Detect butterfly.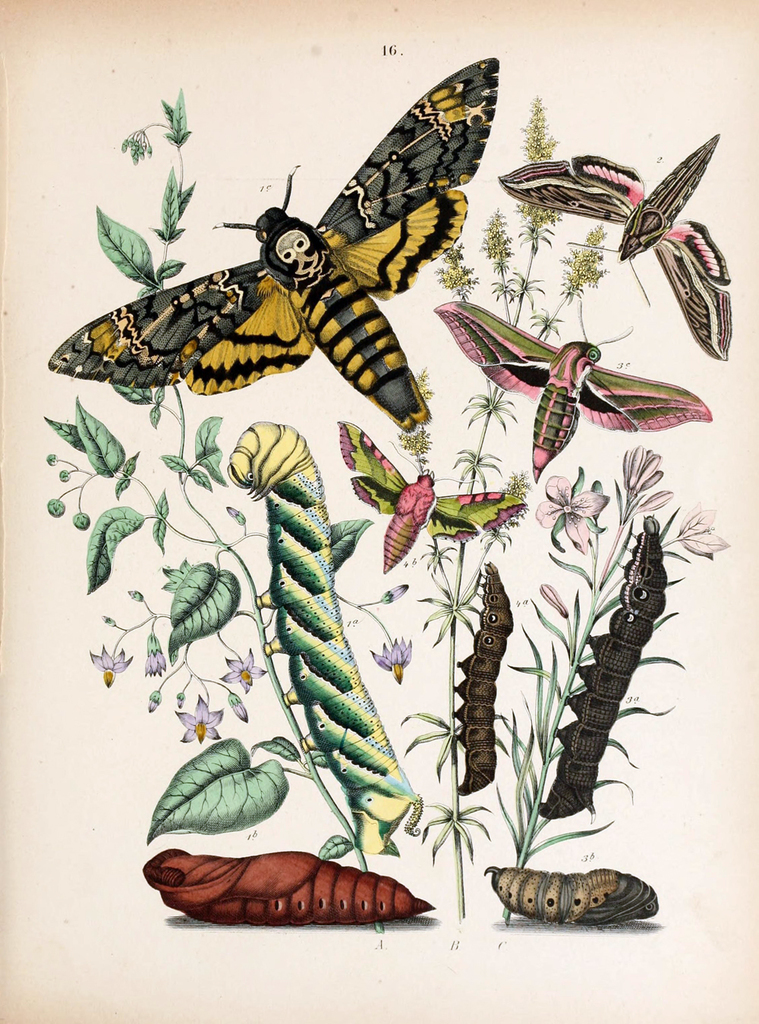
Detected at region(100, 50, 496, 436).
